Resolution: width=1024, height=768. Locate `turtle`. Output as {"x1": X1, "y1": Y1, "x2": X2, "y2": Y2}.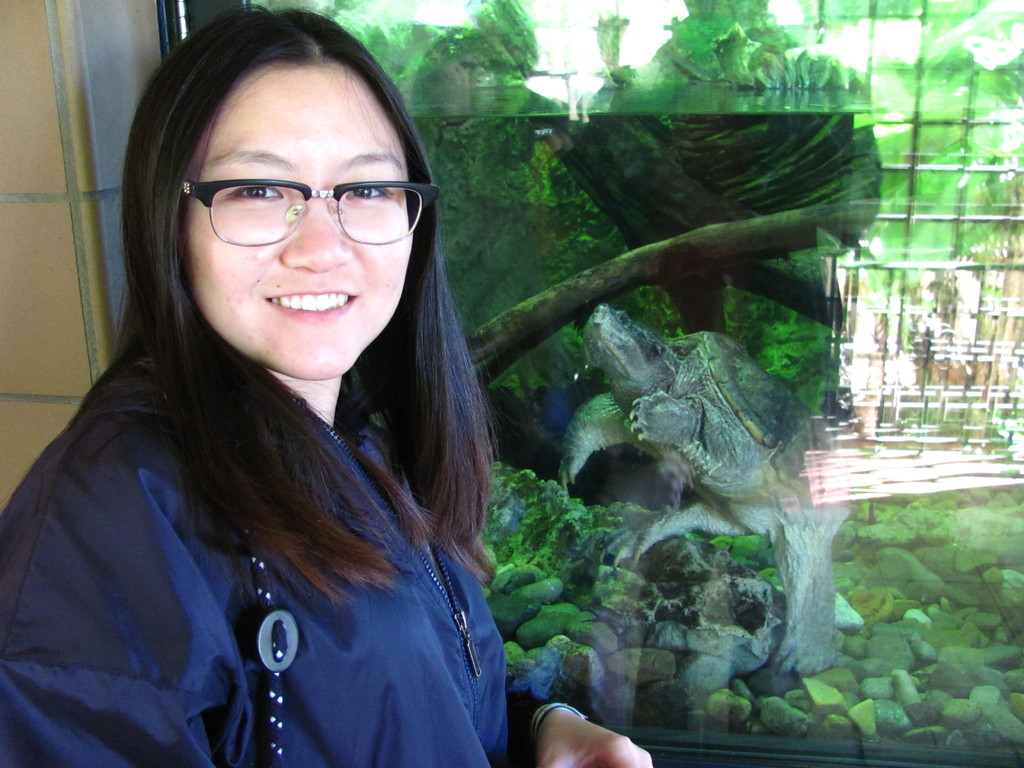
{"x1": 556, "y1": 300, "x2": 861, "y2": 676}.
